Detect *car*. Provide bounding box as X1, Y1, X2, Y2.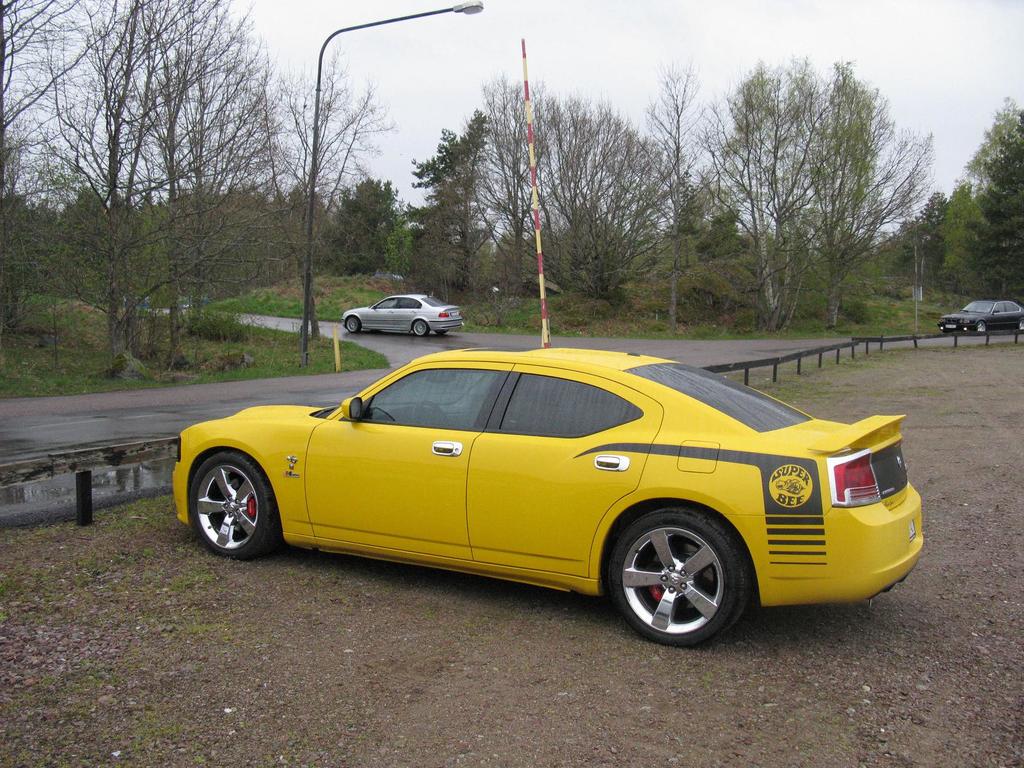
941, 300, 1023, 337.
